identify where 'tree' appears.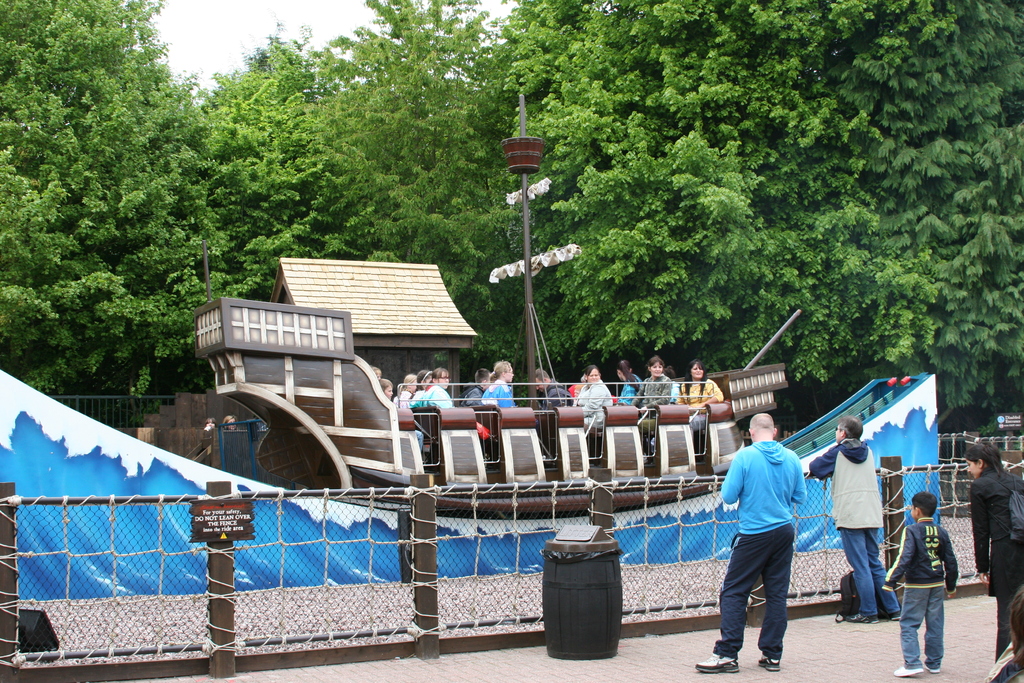
Appears at select_region(0, 0, 229, 406).
